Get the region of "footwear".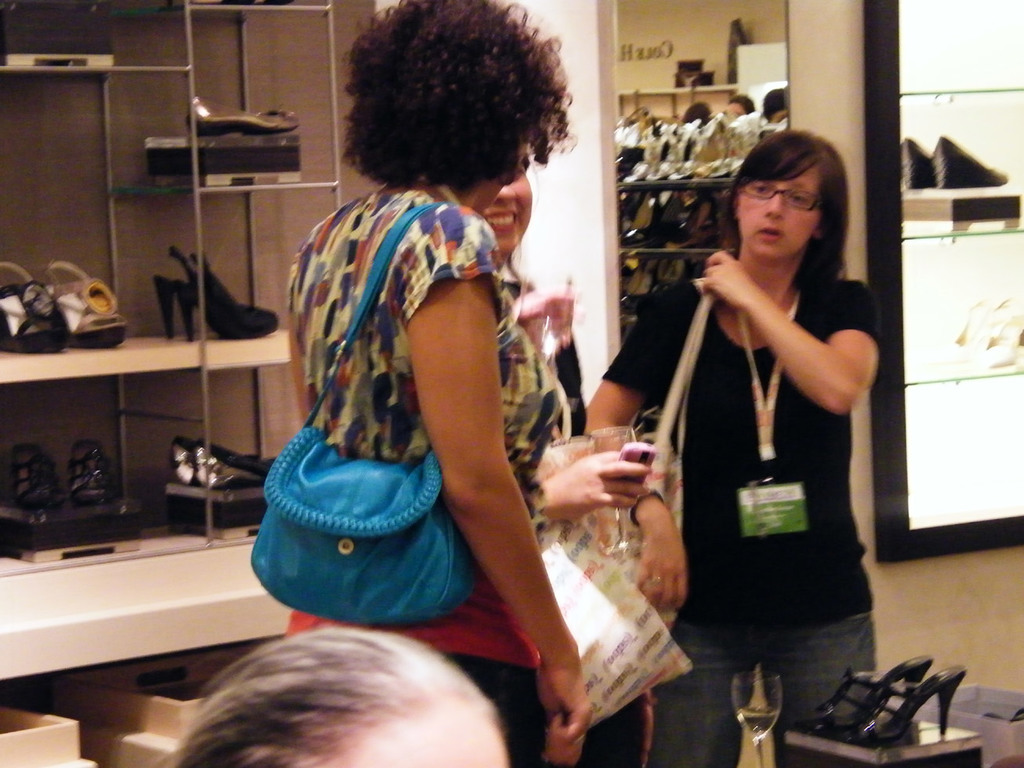
region(189, 96, 301, 138).
